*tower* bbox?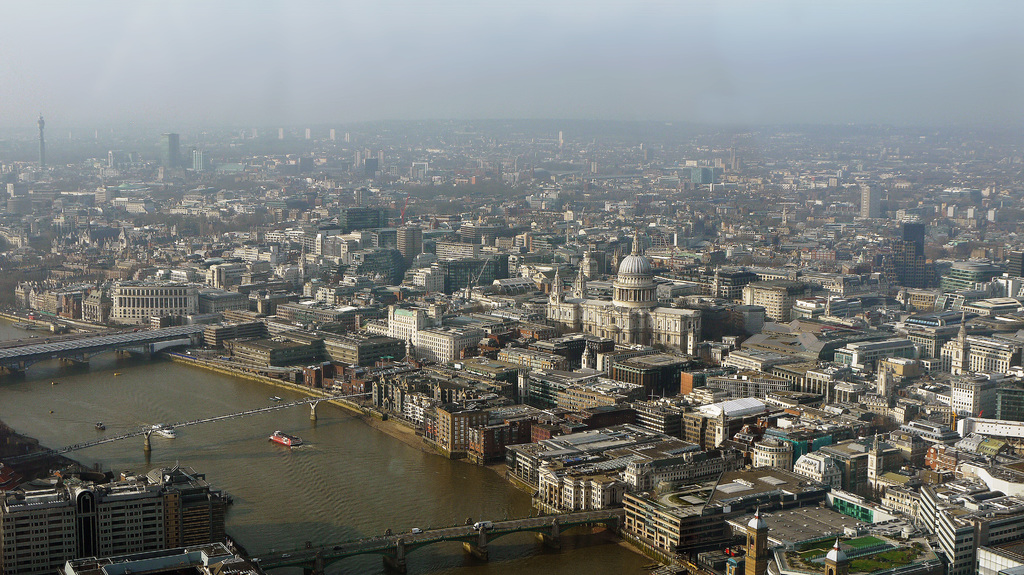
[left=89, top=484, right=166, bottom=555]
